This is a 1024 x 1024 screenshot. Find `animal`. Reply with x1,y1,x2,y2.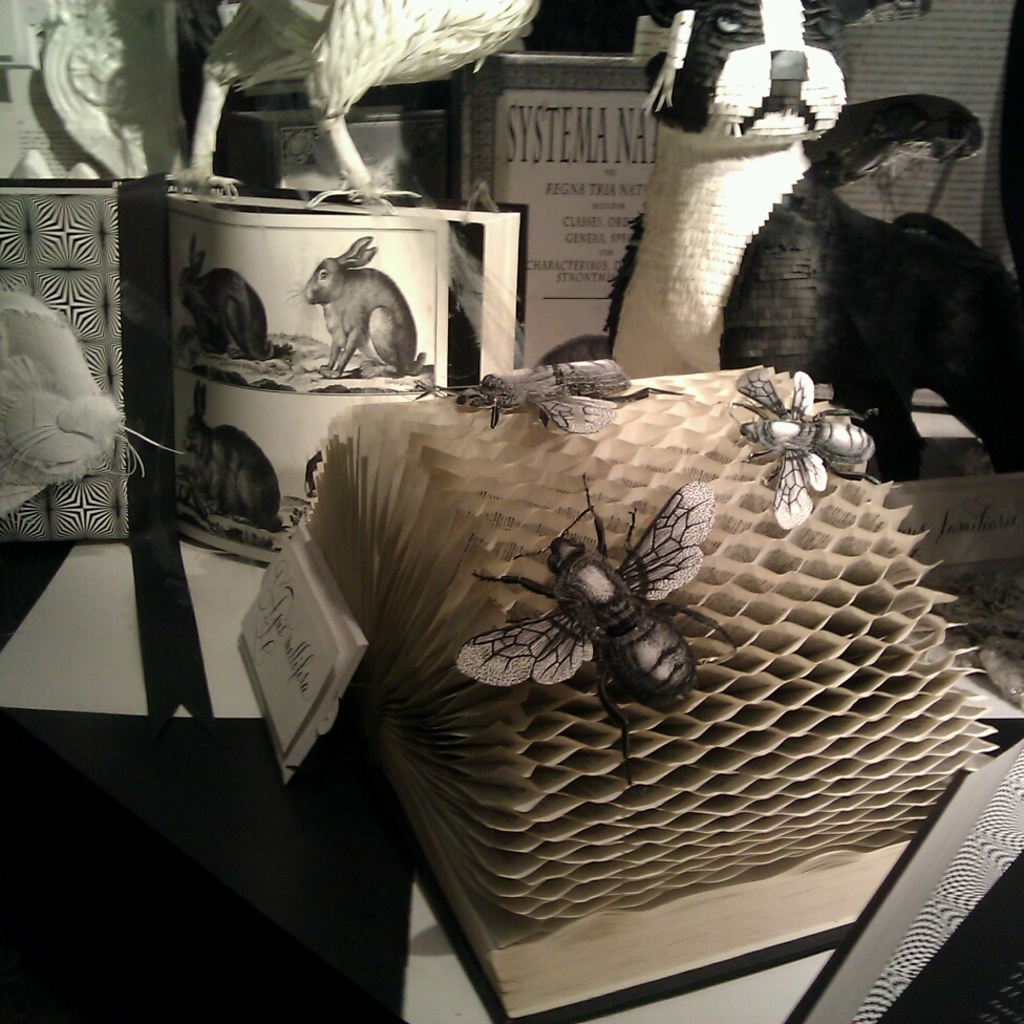
184,235,295,371.
